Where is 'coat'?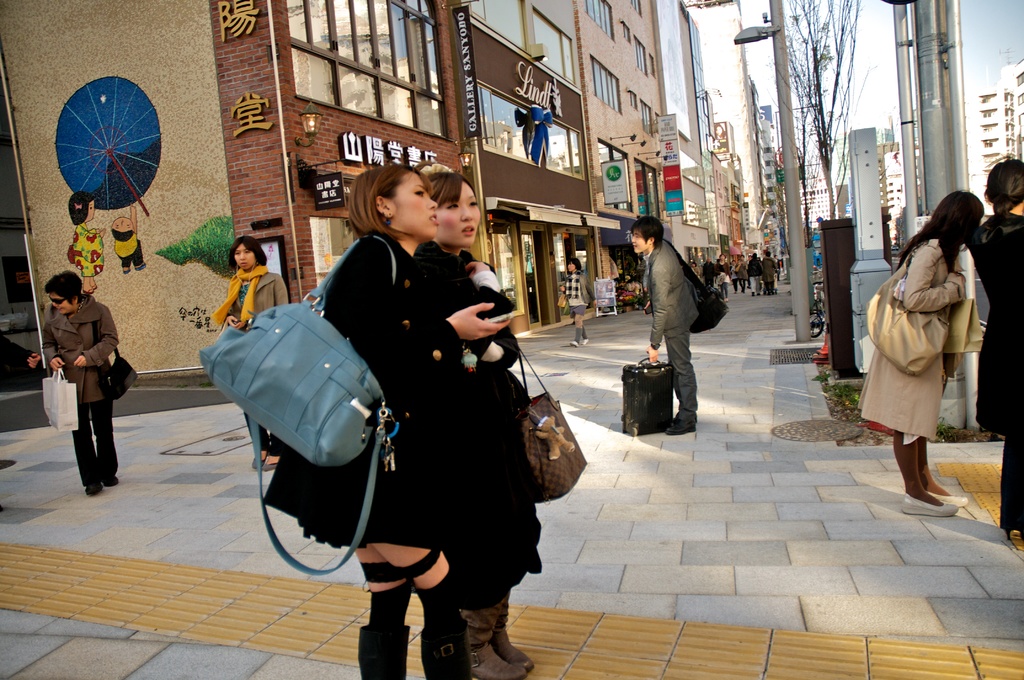
[x1=852, y1=226, x2=967, y2=451].
